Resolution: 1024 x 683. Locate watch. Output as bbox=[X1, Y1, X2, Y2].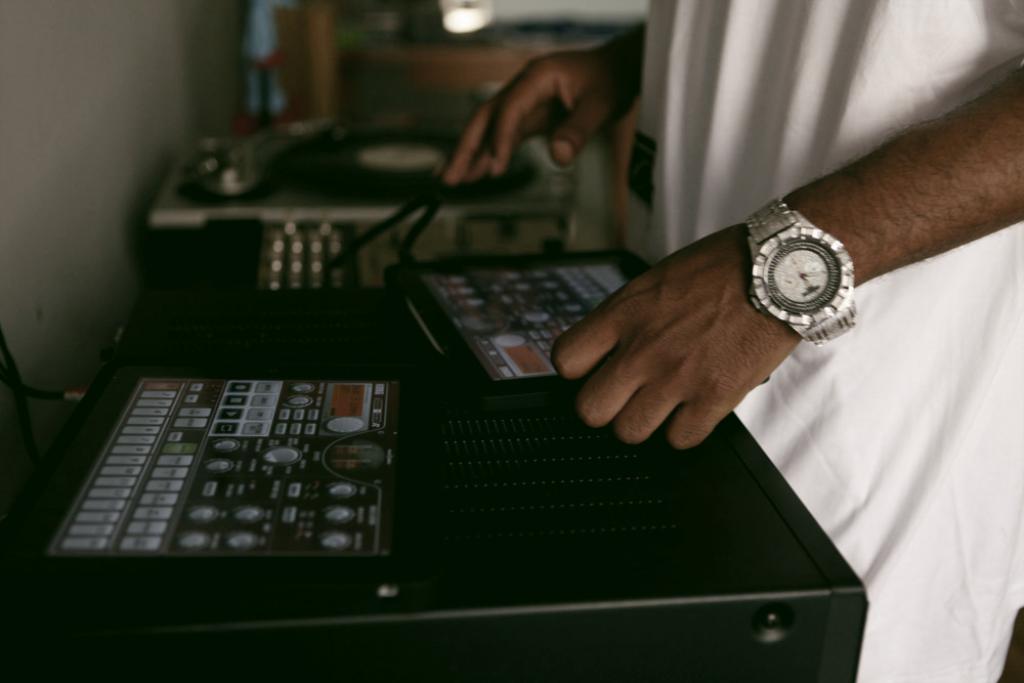
bbox=[749, 200, 856, 351].
